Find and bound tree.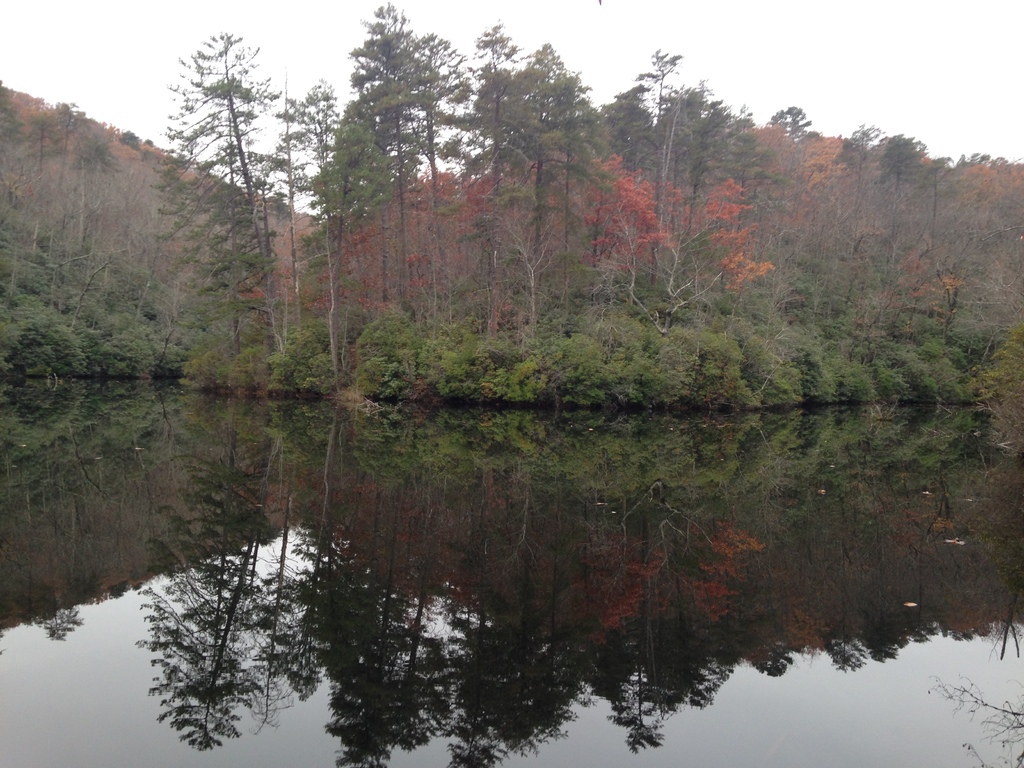
Bound: 147, 28, 292, 380.
